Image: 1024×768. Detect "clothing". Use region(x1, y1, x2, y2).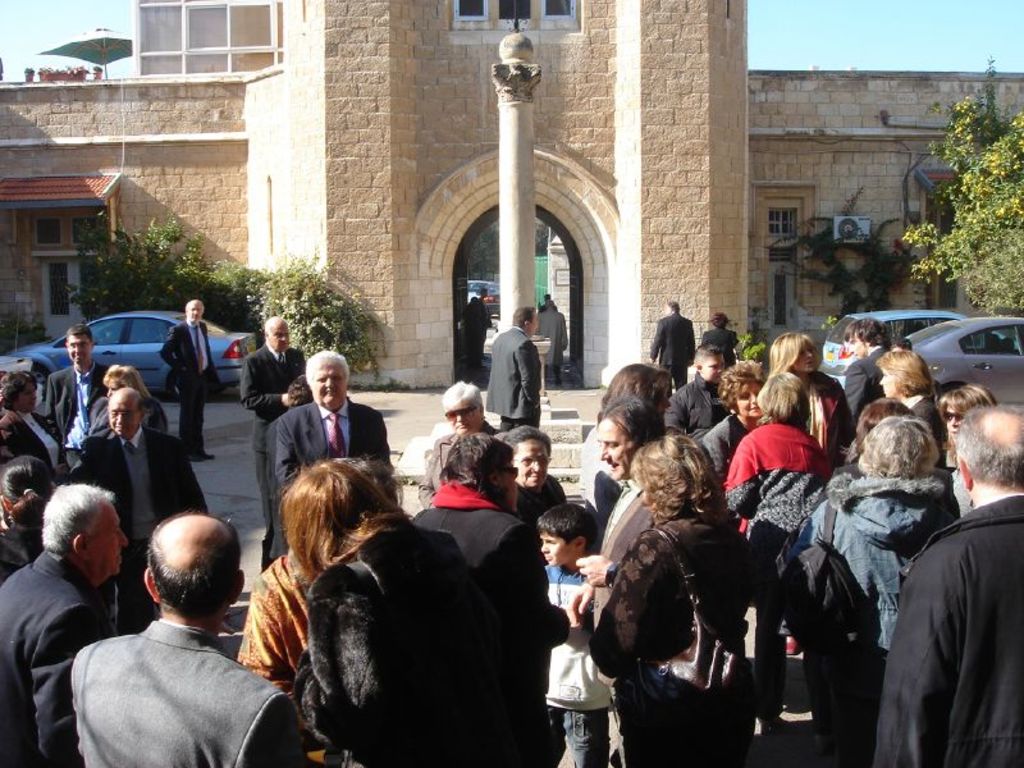
region(580, 511, 751, 767).
